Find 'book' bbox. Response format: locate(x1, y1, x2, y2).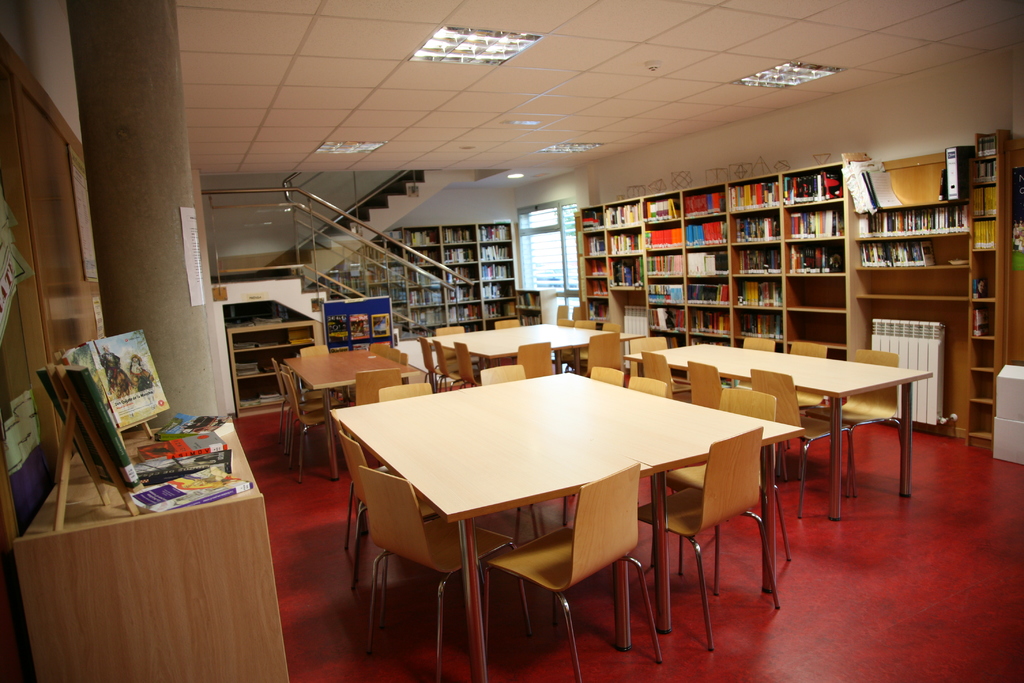
locate(159, 413, 230, 437).
